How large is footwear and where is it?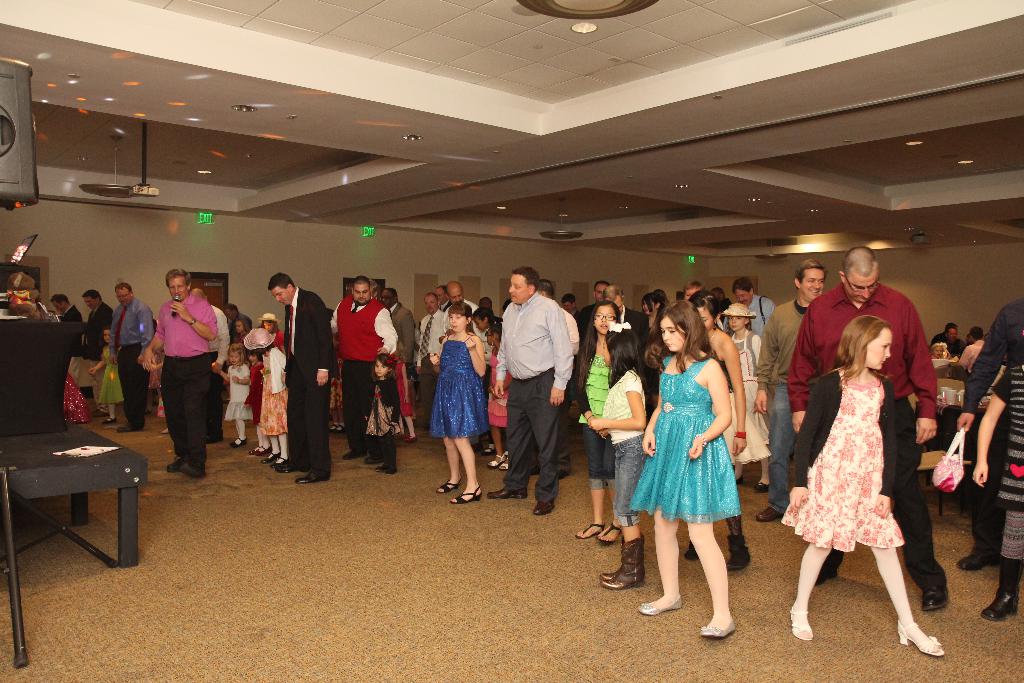
Bounding box: x1=451, y1=486, x2=483, y2=506.
